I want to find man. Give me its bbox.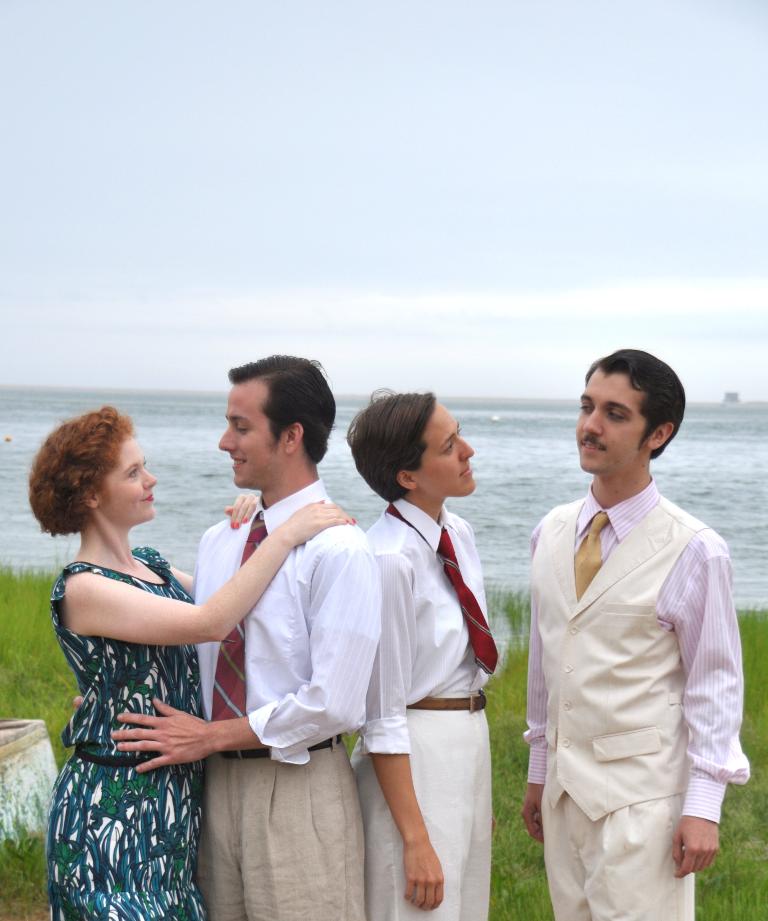
(left=512, top=351, right=747, bottom=920).
